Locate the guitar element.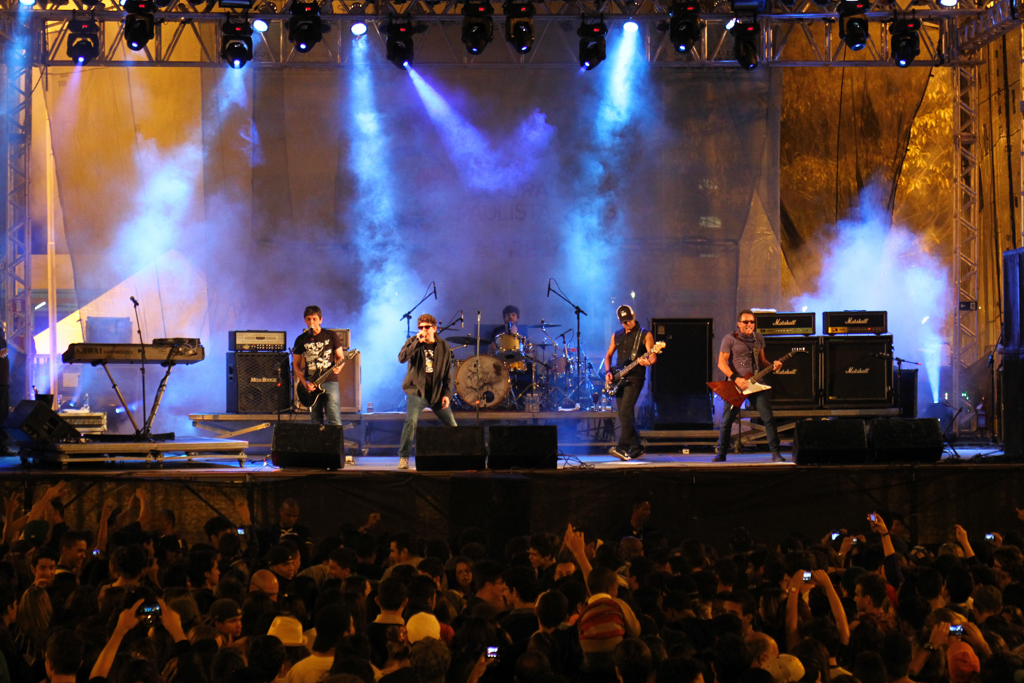
Element bbox: bbox=[288, 347, 361, 410].
